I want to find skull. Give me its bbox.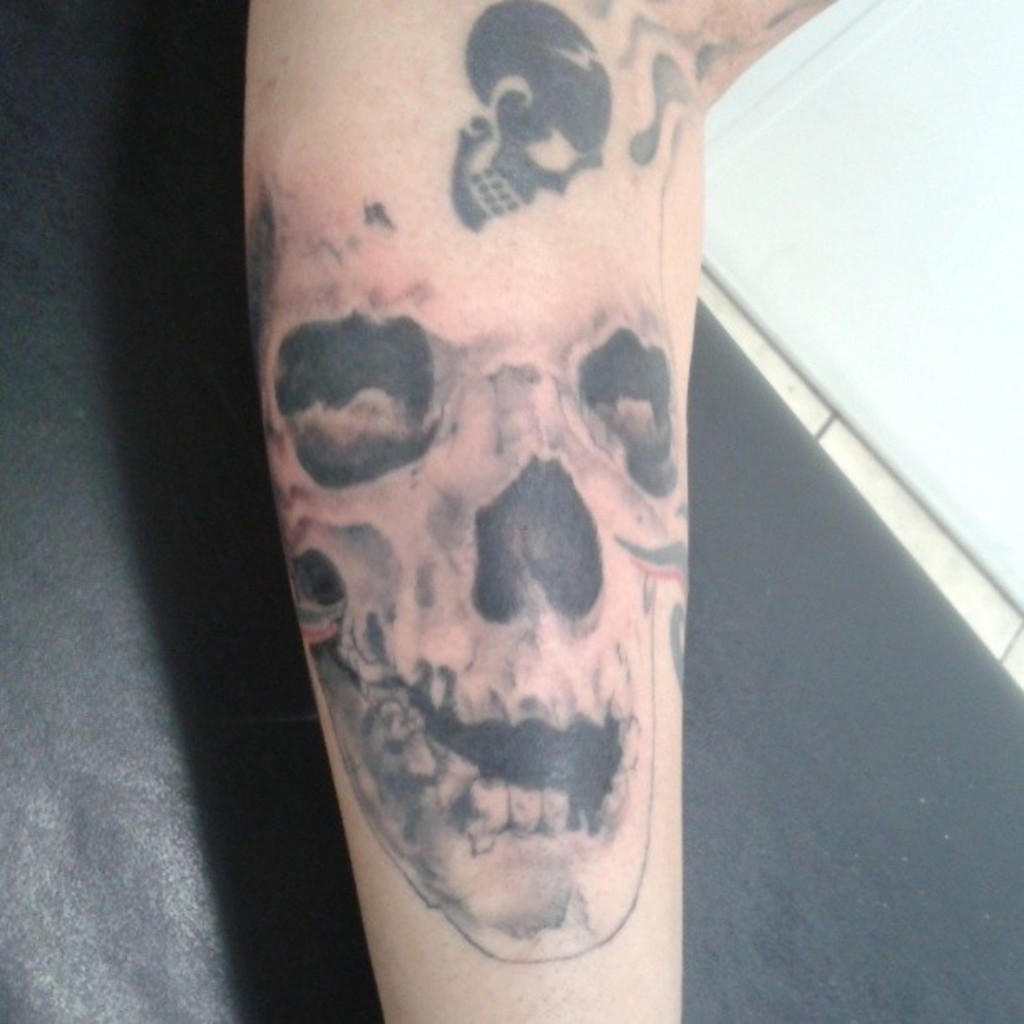
box=[243, 174, 693, 969].
